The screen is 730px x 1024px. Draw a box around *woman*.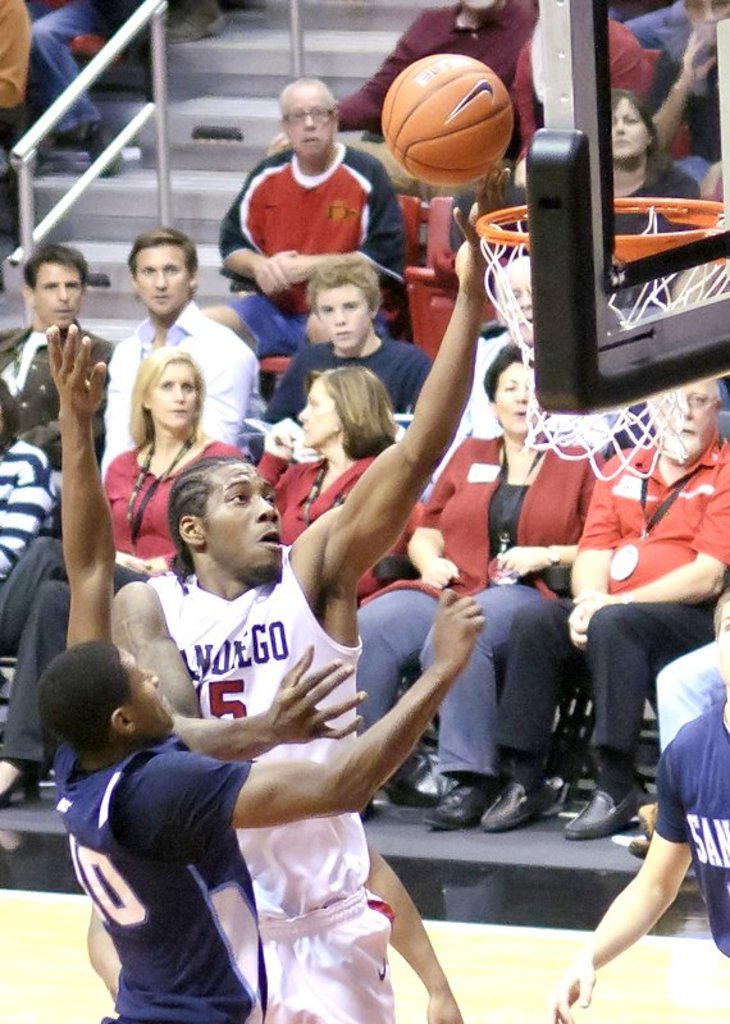
left=257, top=367, right=426, bottom=602.
